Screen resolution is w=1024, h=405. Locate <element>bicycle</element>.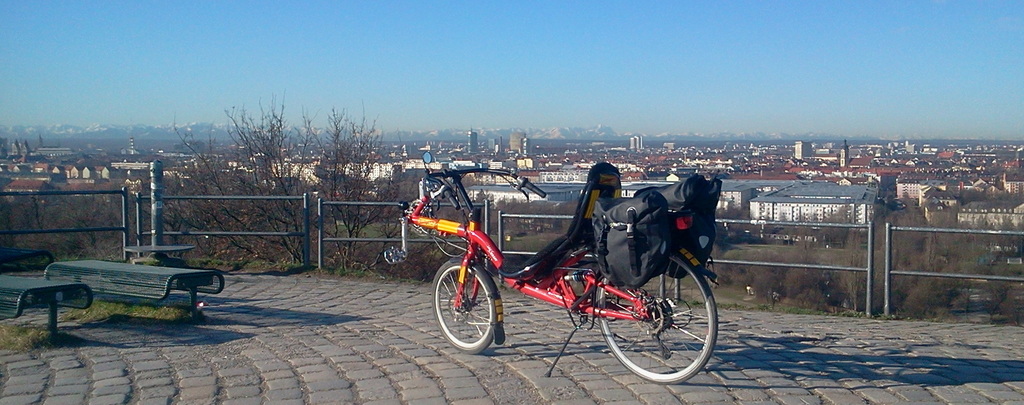
[left=382, top=151, right=720, bottom=384].
